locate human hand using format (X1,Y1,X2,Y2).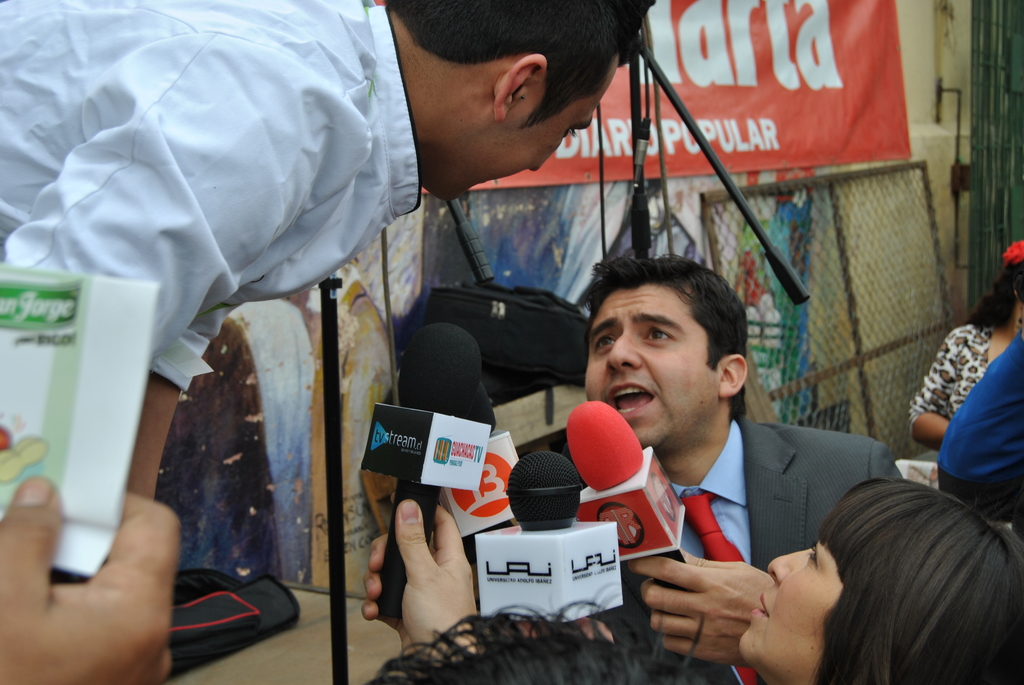
(600,553,781,669).
